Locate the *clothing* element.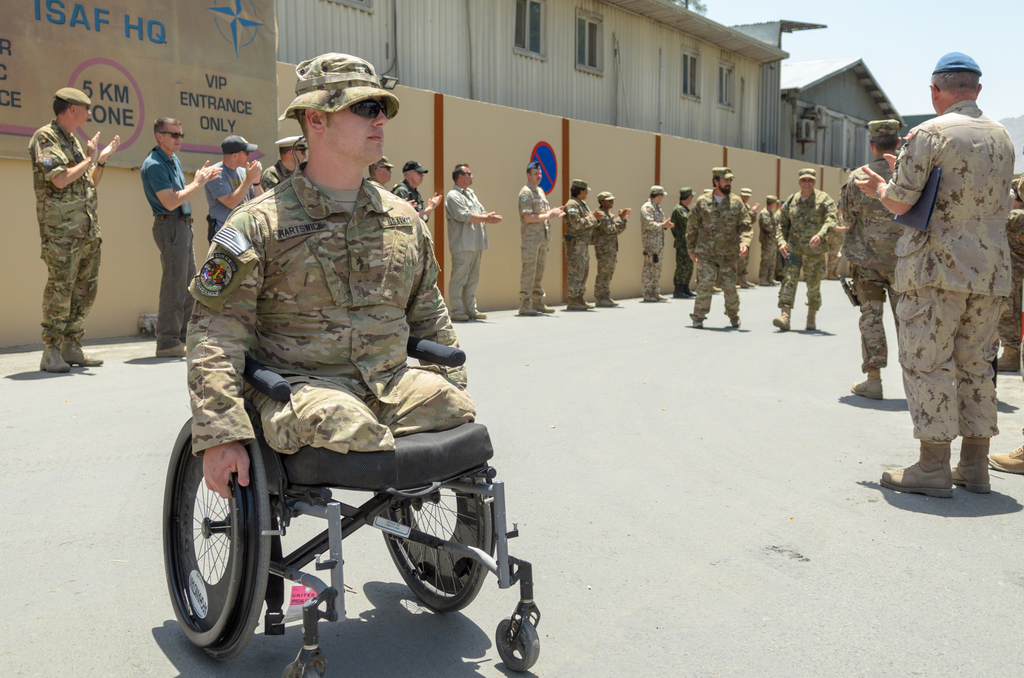
Element bbox: bbox(878, 102, 1013, 432).
